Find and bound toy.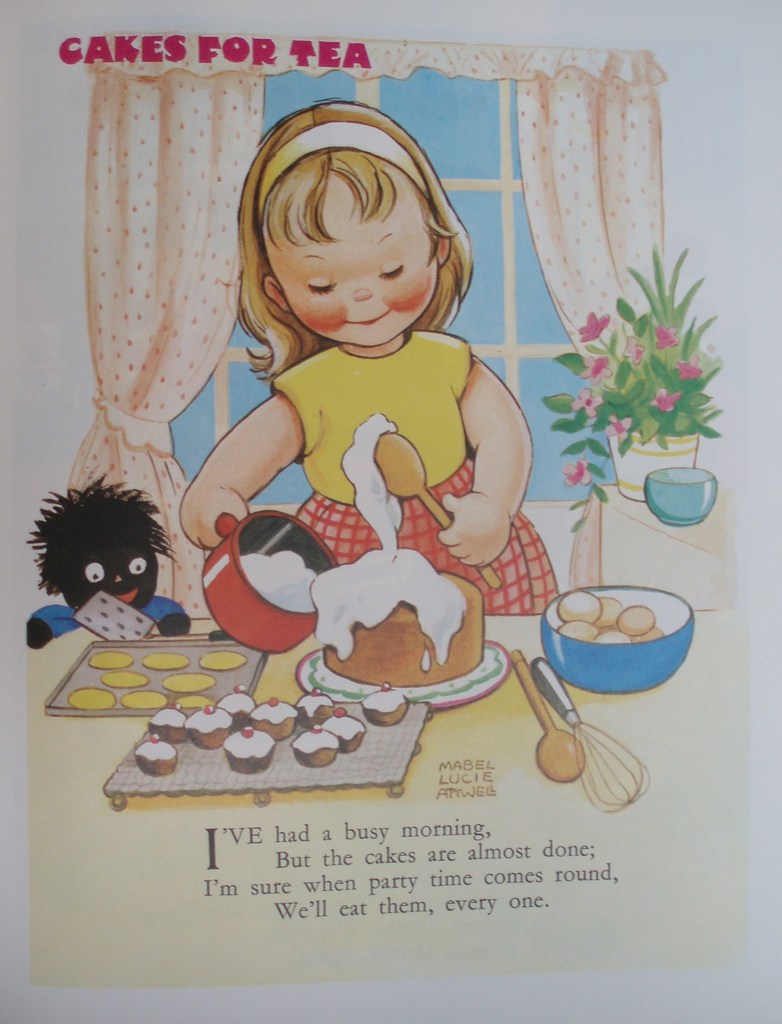
Bound: (17,479,199,650).
